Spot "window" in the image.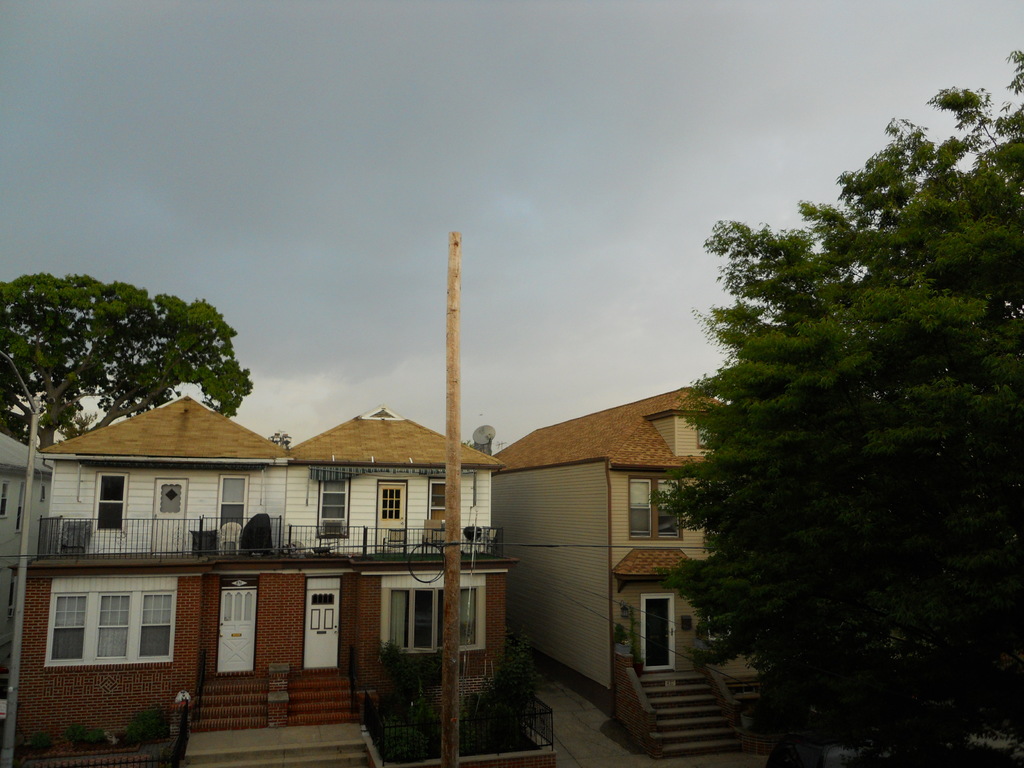
"window" found at 321:477:349:538.
